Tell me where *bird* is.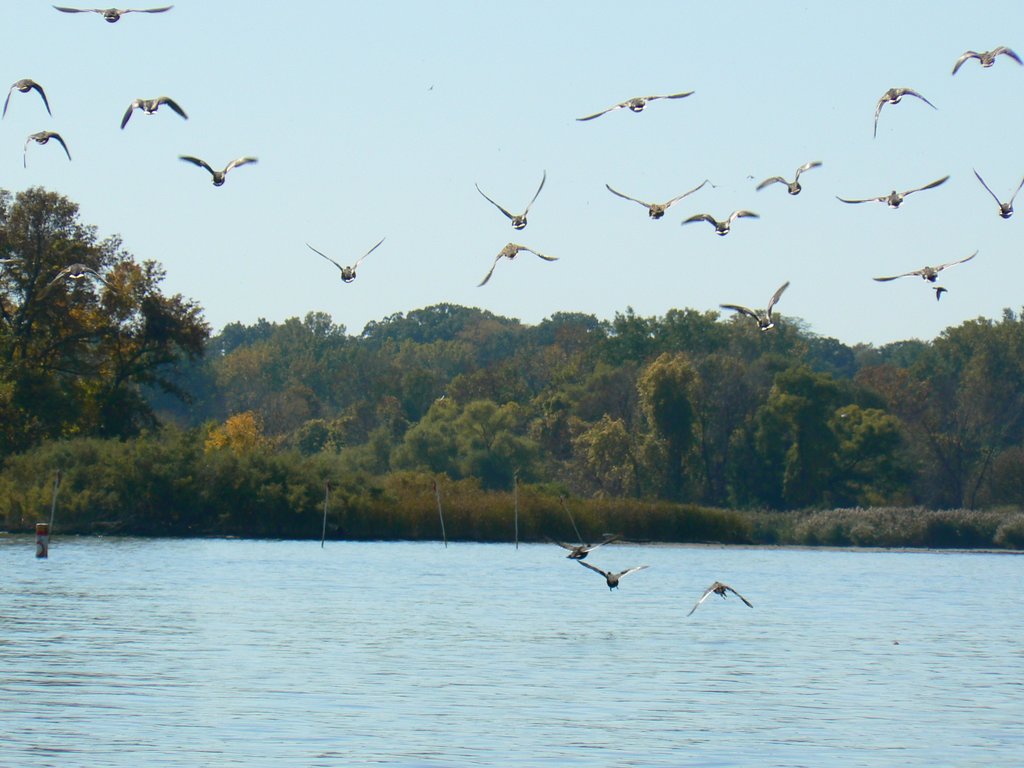
*bird* is at region(870, 248, 980, 285).
